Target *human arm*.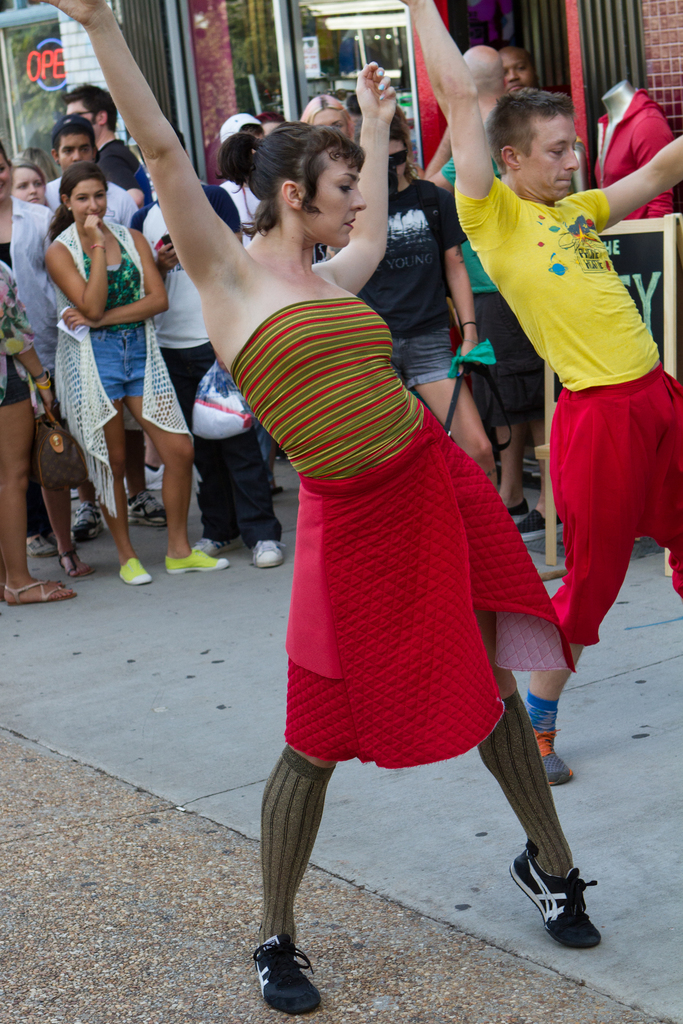
Target region: [59, 230, 168, 329].
